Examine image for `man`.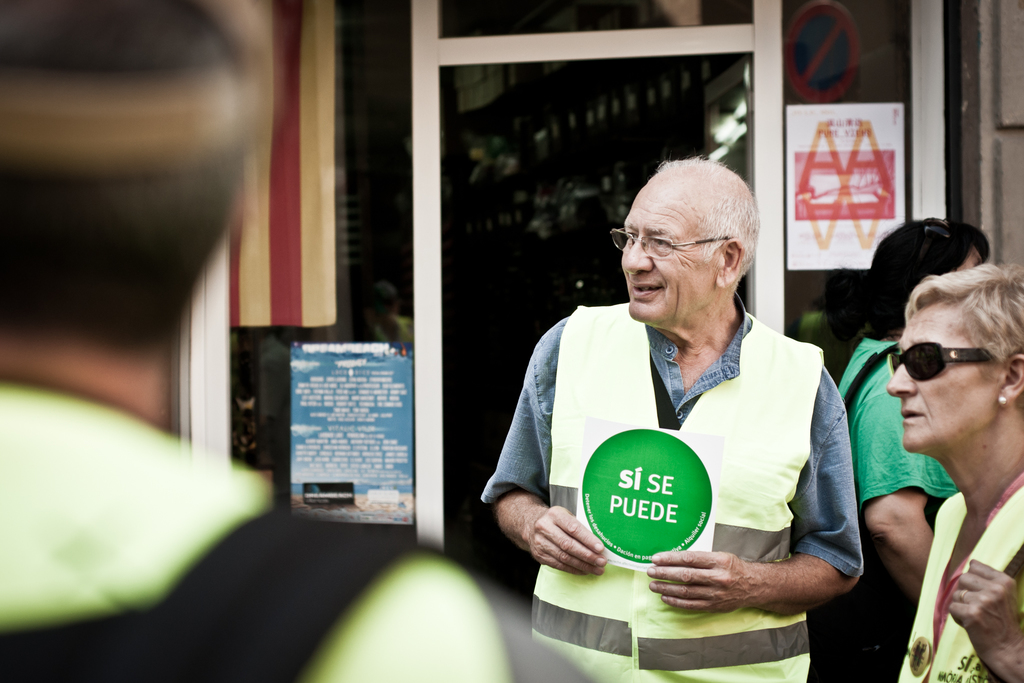
Examination result: x1=483 y1=157 x2=893 y2=682.
